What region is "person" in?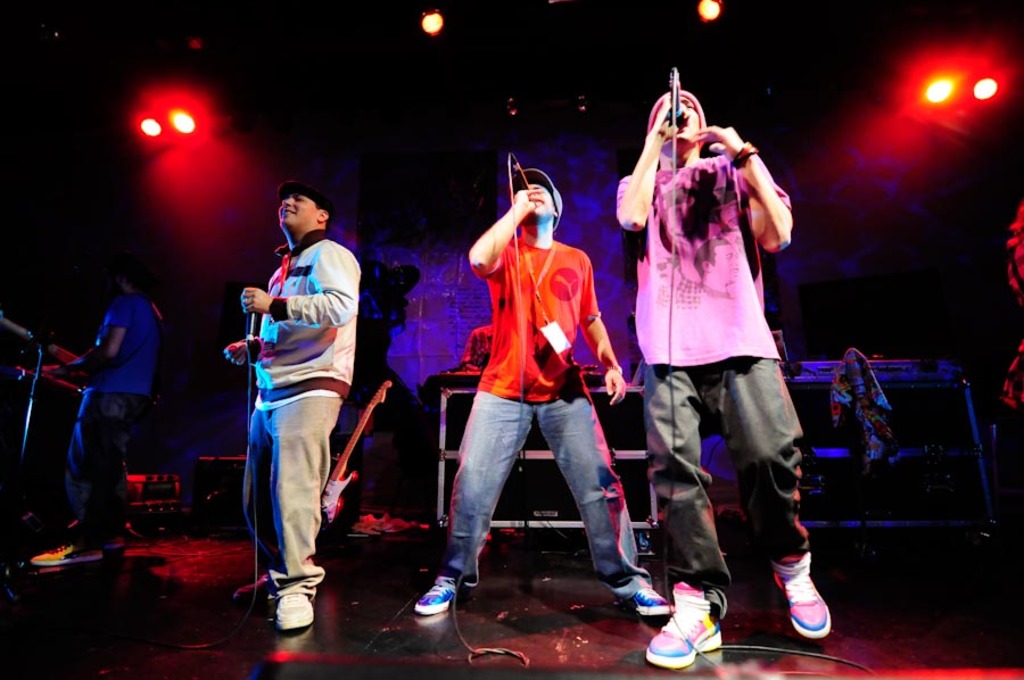
(222,180,363,629).
